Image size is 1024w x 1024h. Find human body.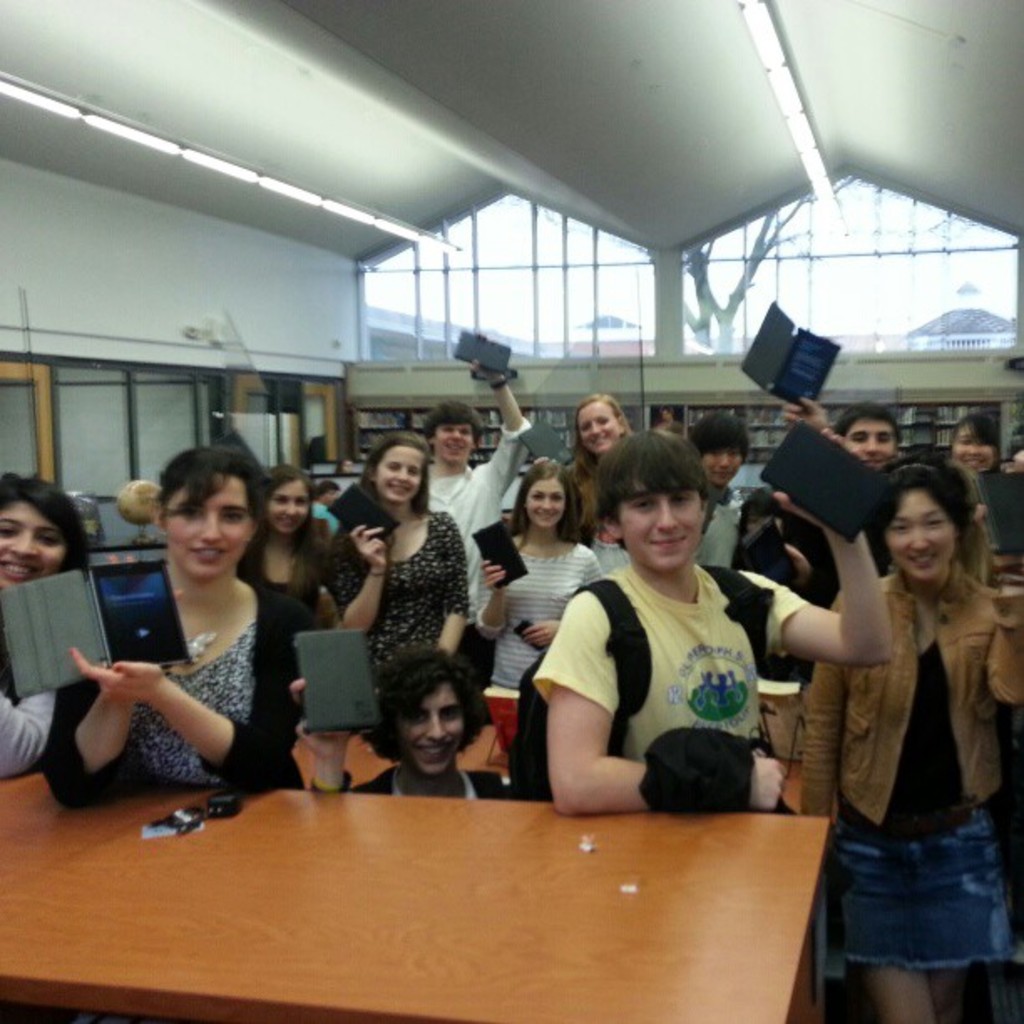
region(316, 477, 336, 534).
